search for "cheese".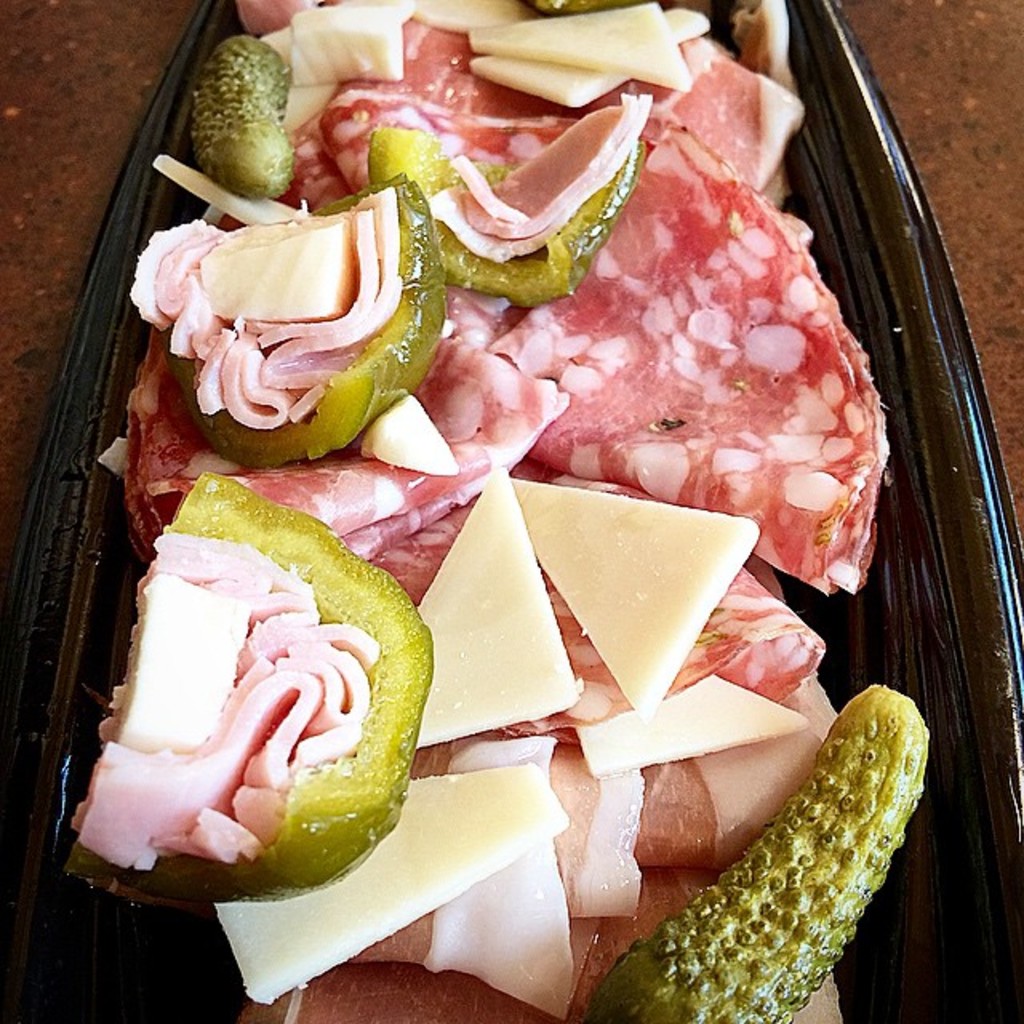
Found at [left=413, top=467, right=587, bottom=752].
